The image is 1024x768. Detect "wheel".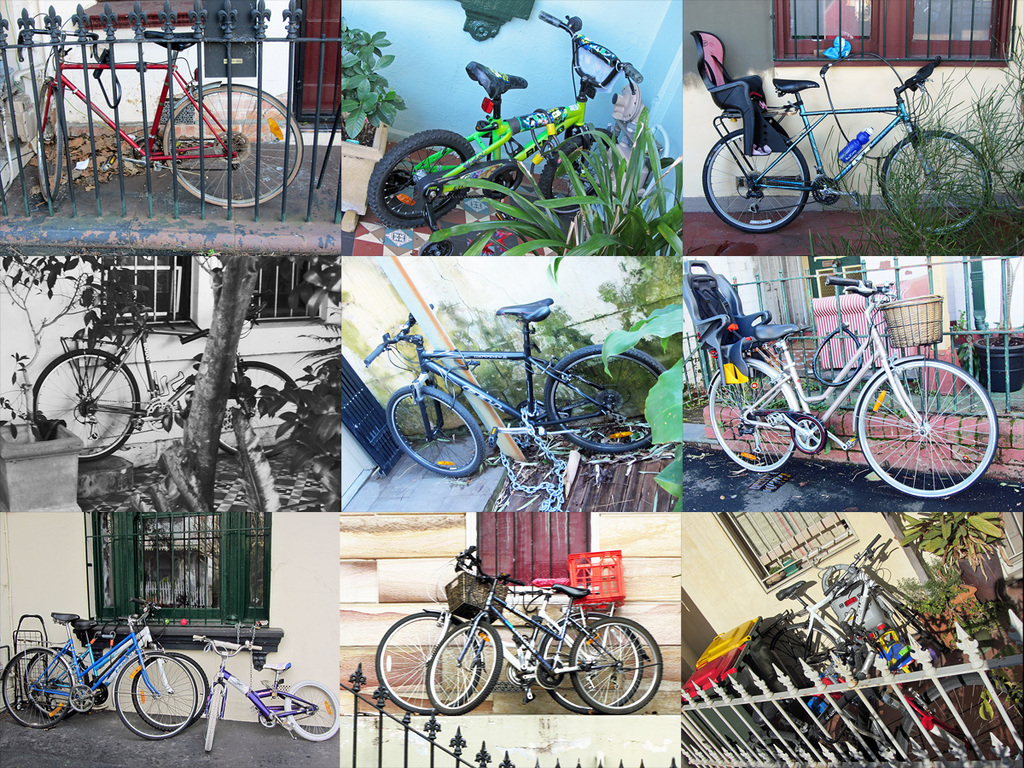
Detection: region(542, 349, 666, 453).
